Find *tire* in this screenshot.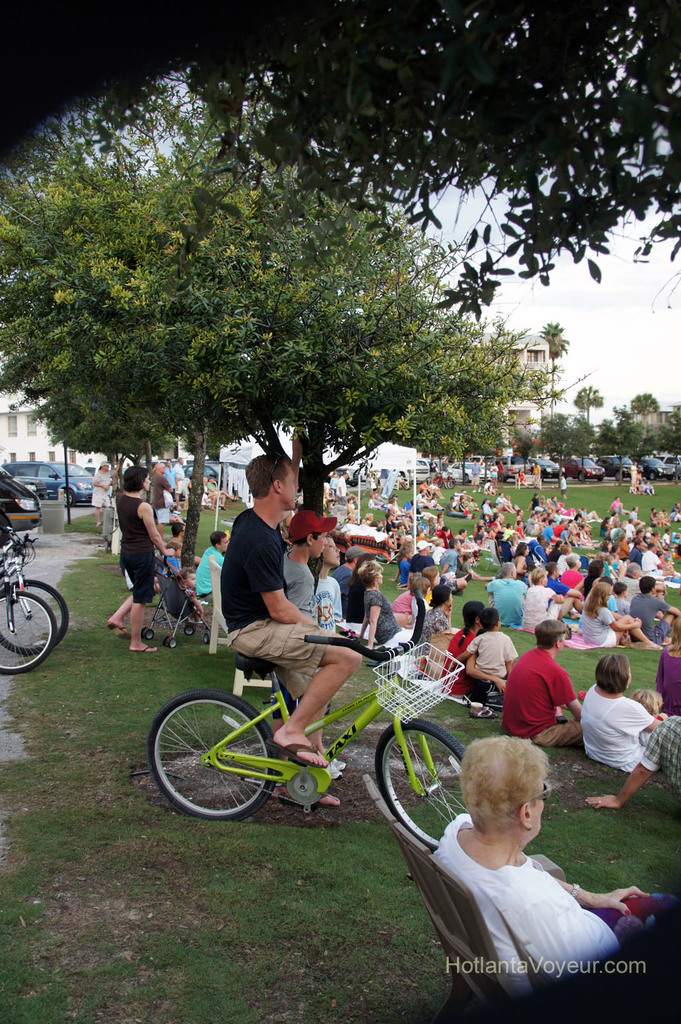
The bounding box for *tire* is x1=463, y1=474, x2=469, y2=482.
